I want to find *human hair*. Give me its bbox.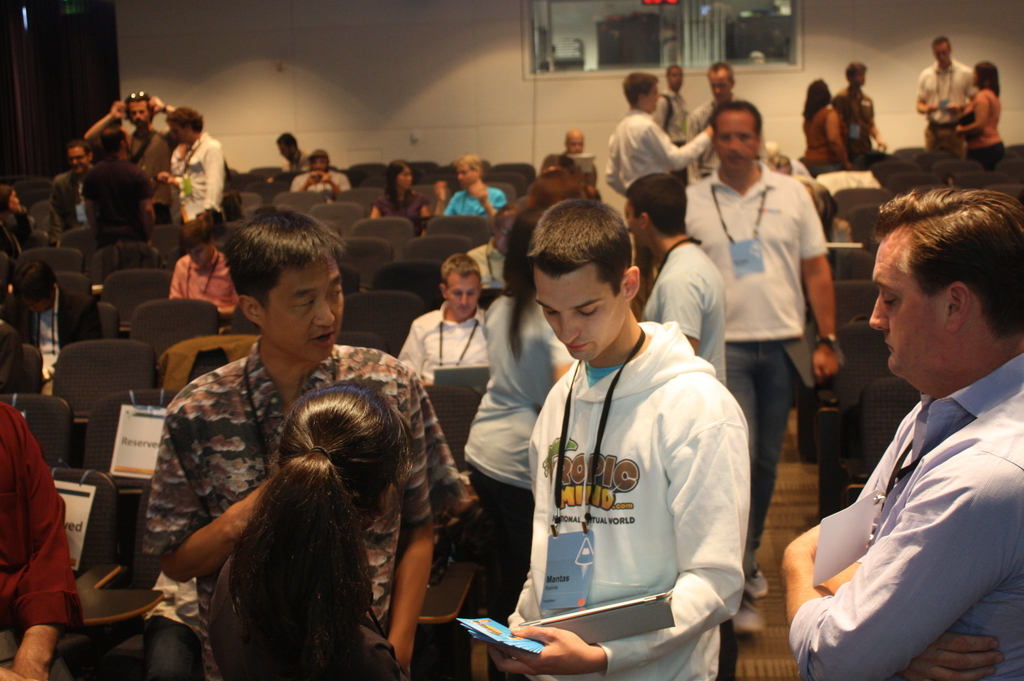
Rect(456, 154, 481, 173).
